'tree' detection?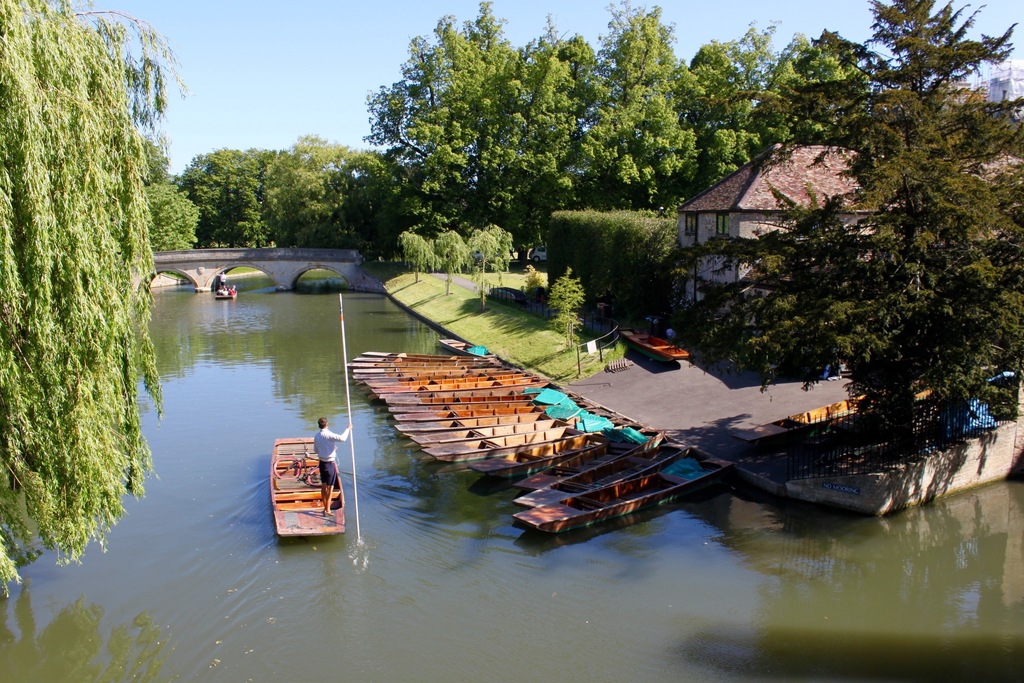
bbox=(676, 124, 774, 209)
